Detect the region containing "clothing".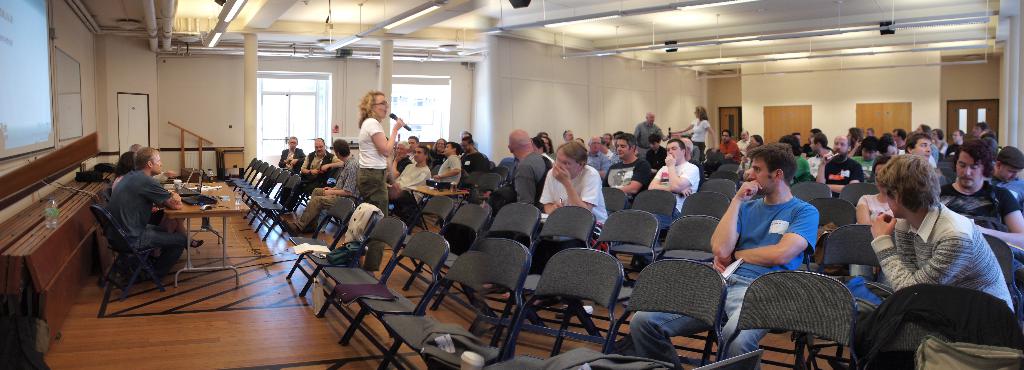
detection(690, 125, 710, 147).
